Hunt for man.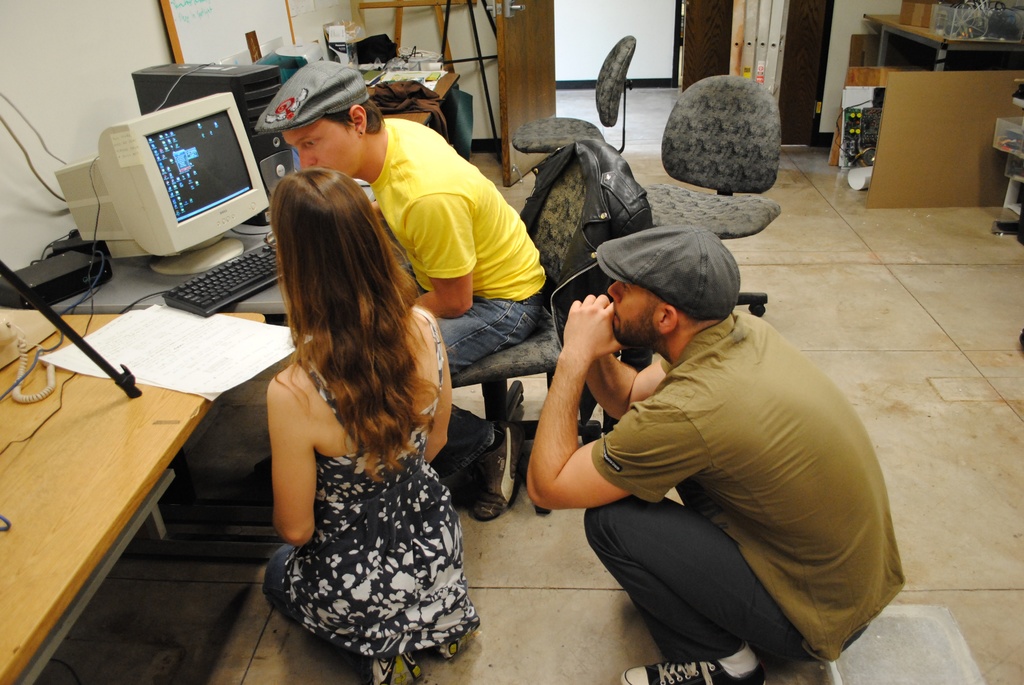
Hunted down at 241/61/561/500.
